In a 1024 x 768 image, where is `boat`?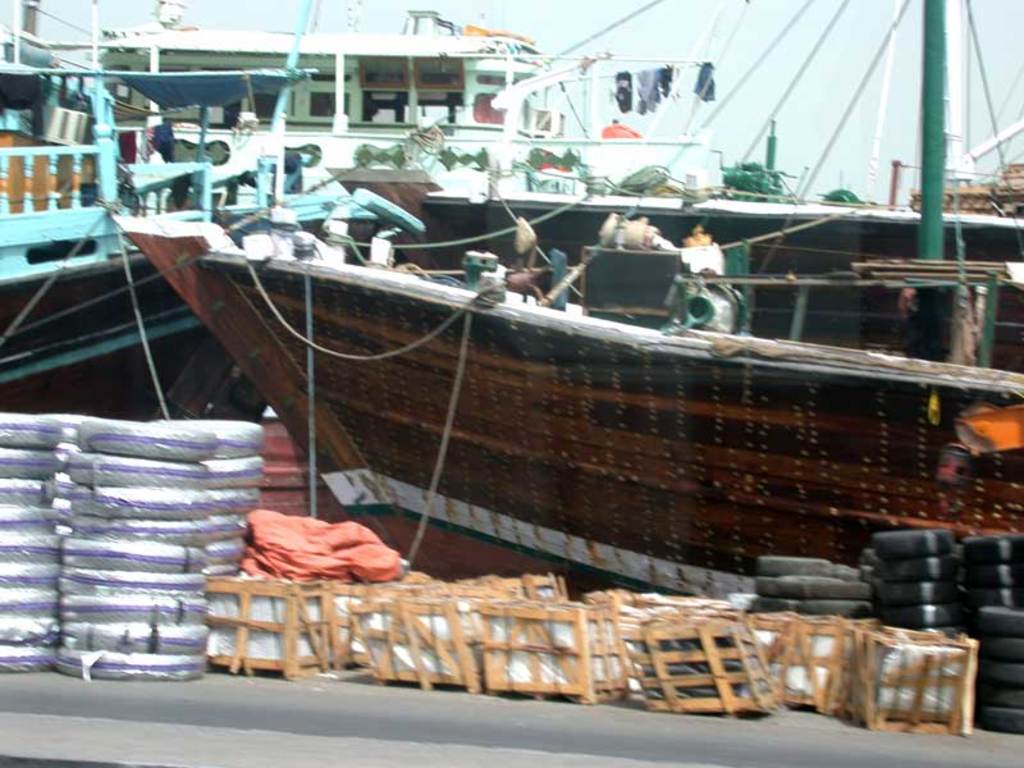
bbox=(83, 35, 1023, 662).
